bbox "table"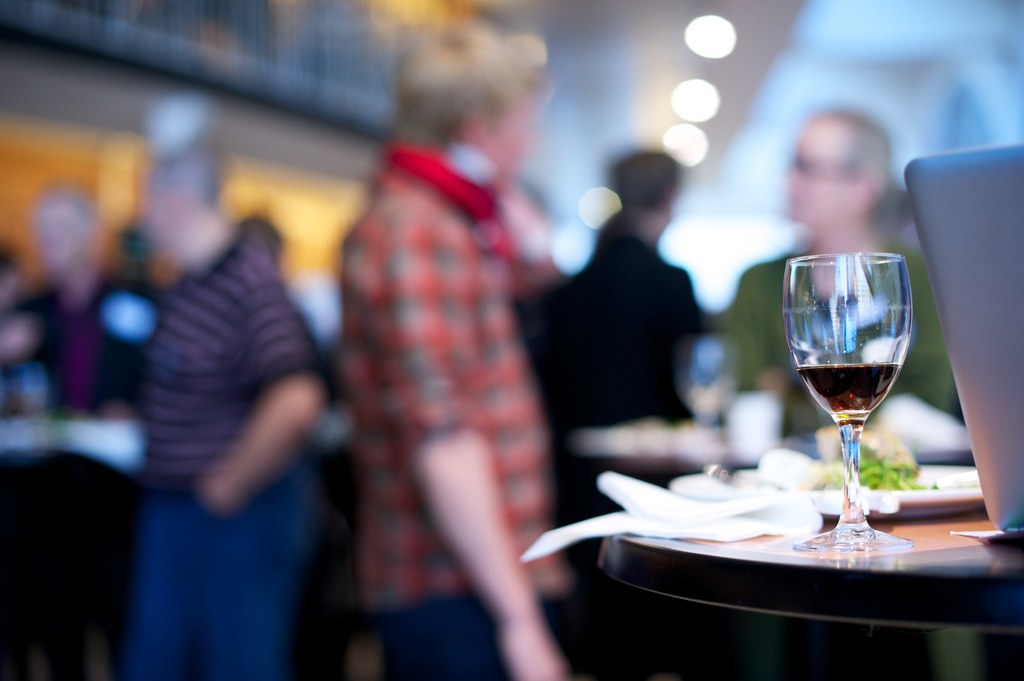
box(595, 501, 1023, 680)
